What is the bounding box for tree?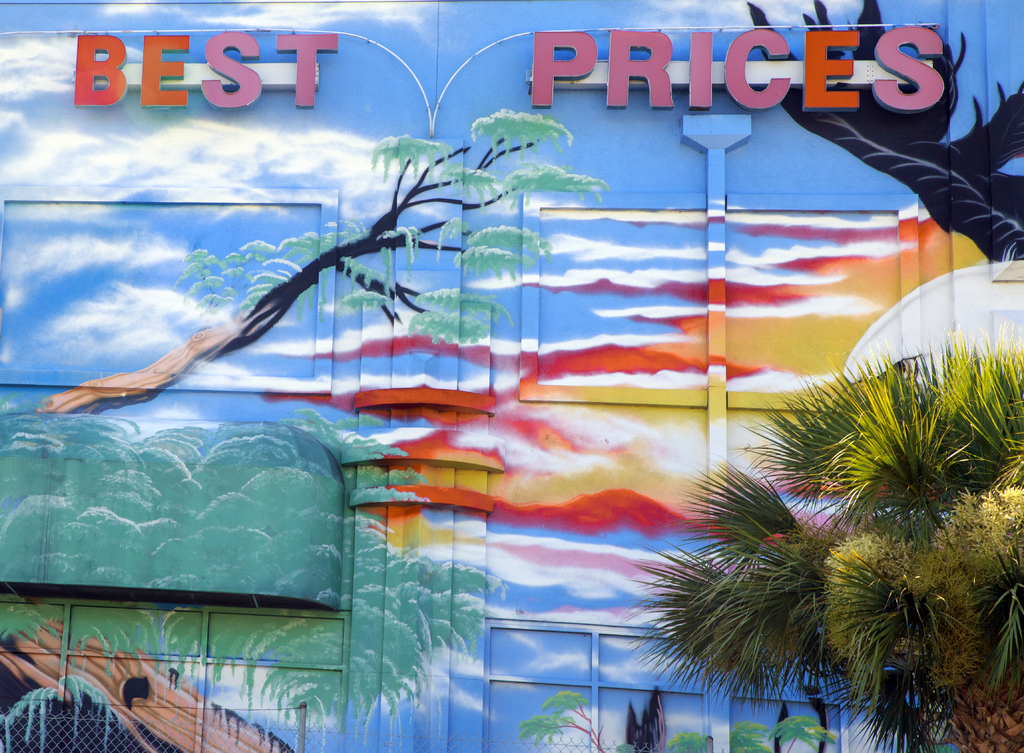
(729,713,770,752).
